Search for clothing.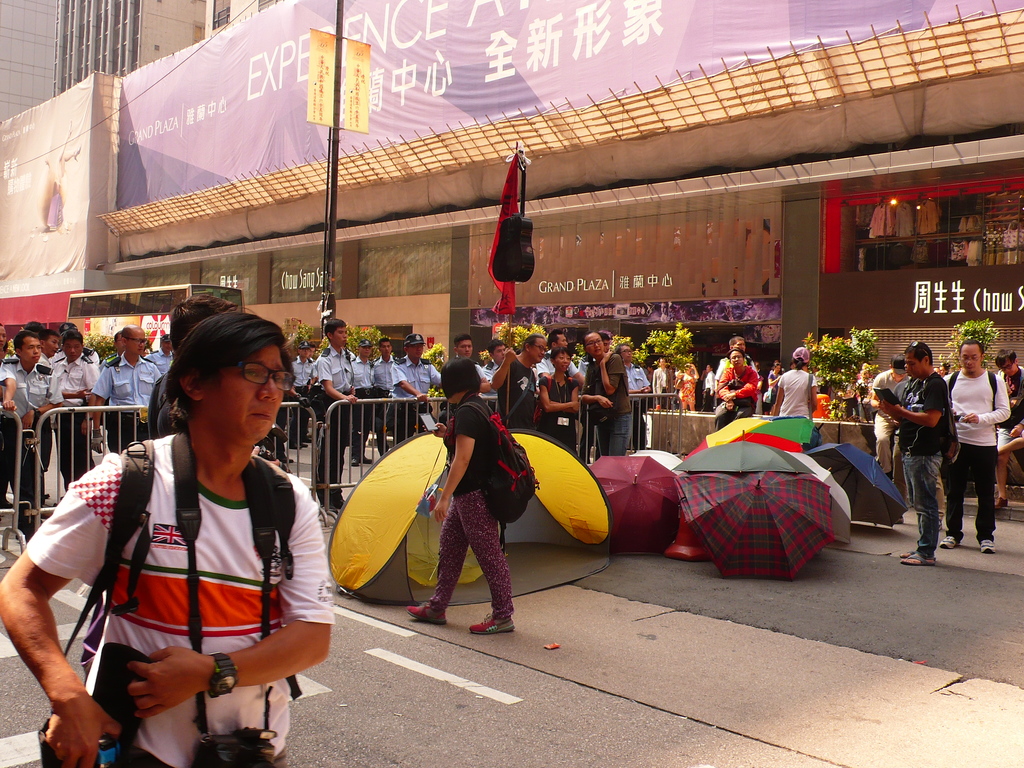
Found at 422,388,518,622.
